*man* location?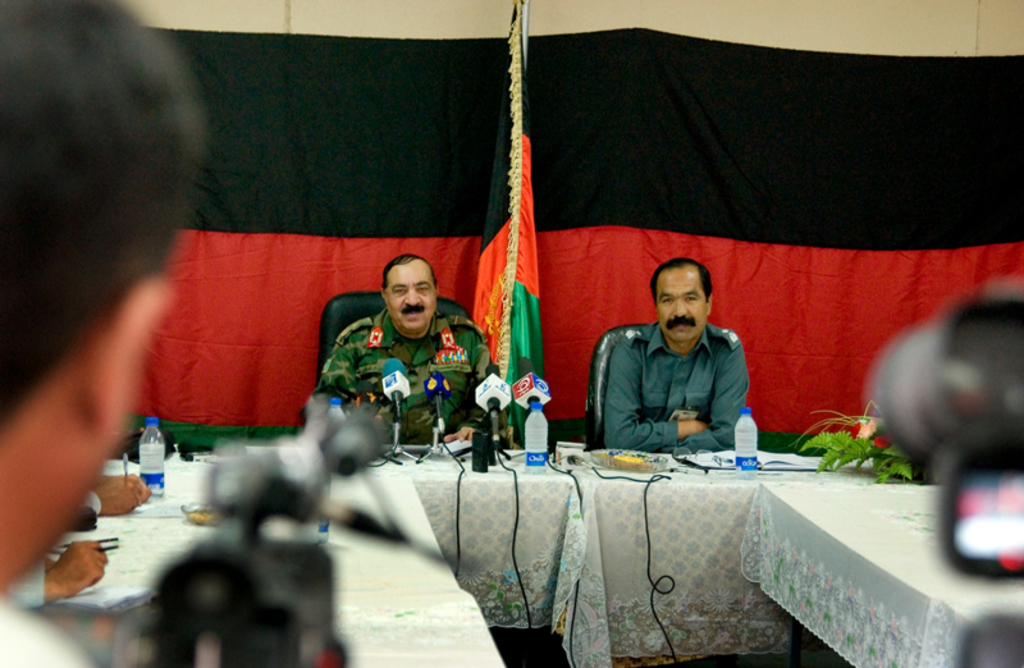
box=[0, 0, 219, 667]
